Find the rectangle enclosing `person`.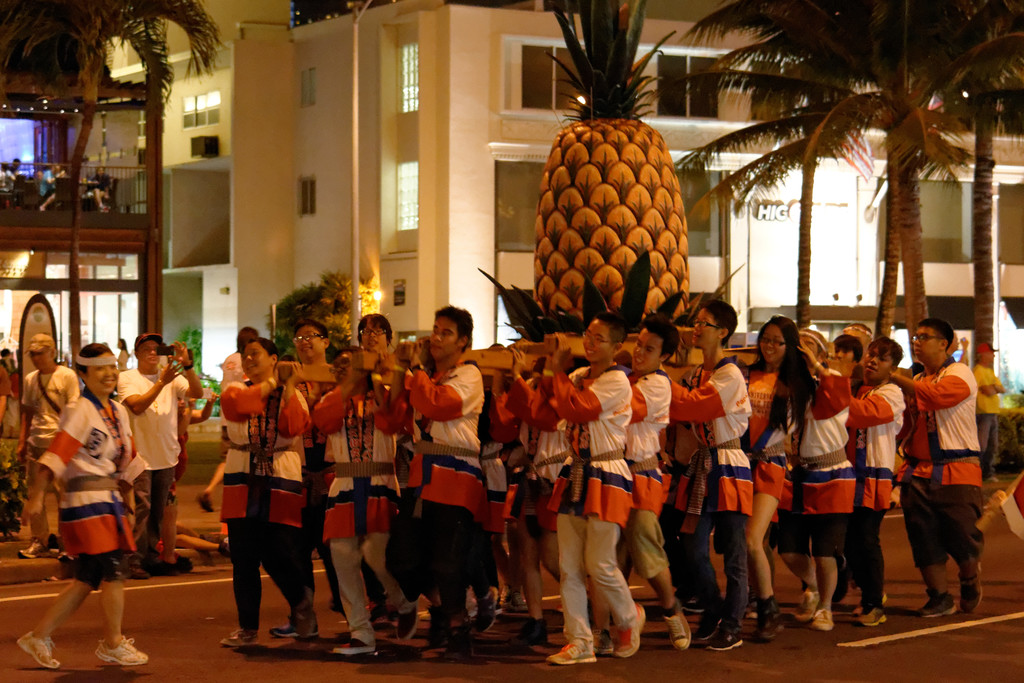
{"x1": 836, "y1": 325, "x2": 876, "y2": 383}.
